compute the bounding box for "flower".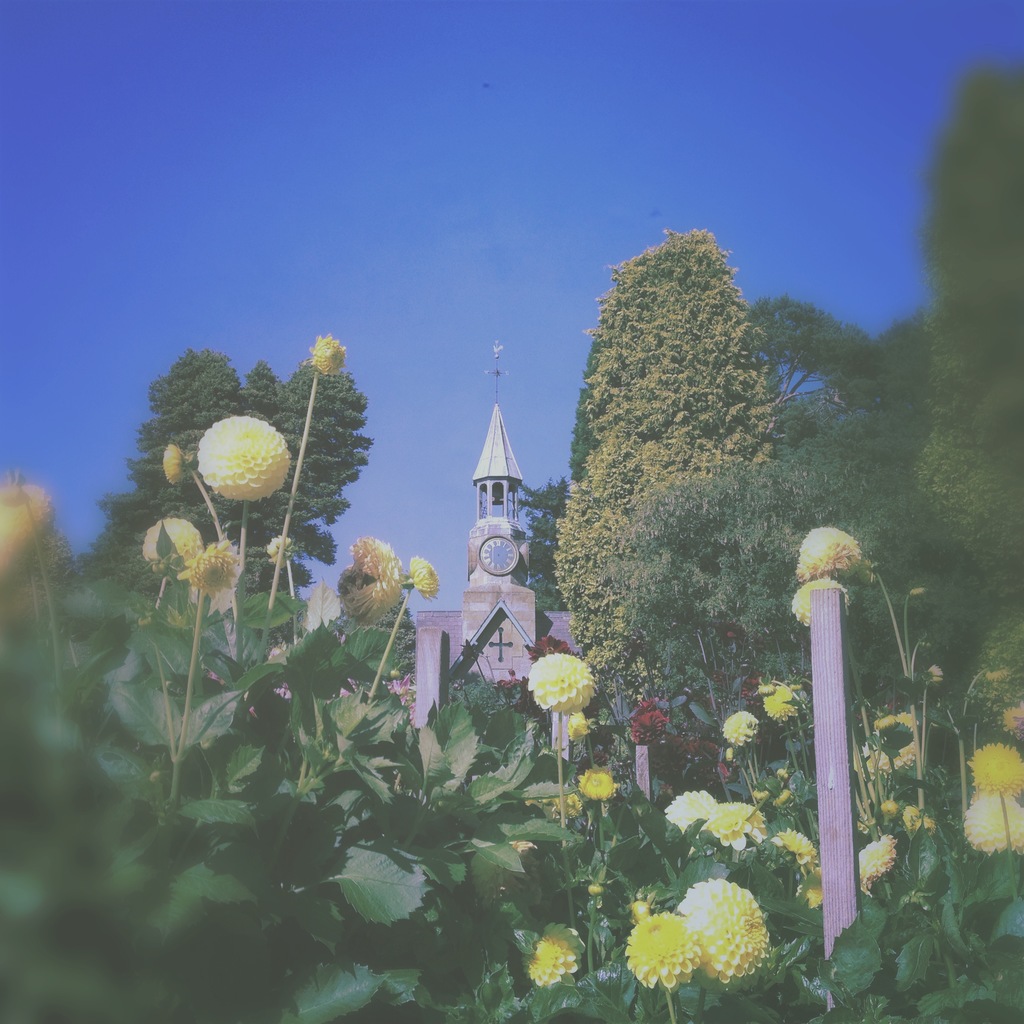
BBox(795, 525, 858, 578).
